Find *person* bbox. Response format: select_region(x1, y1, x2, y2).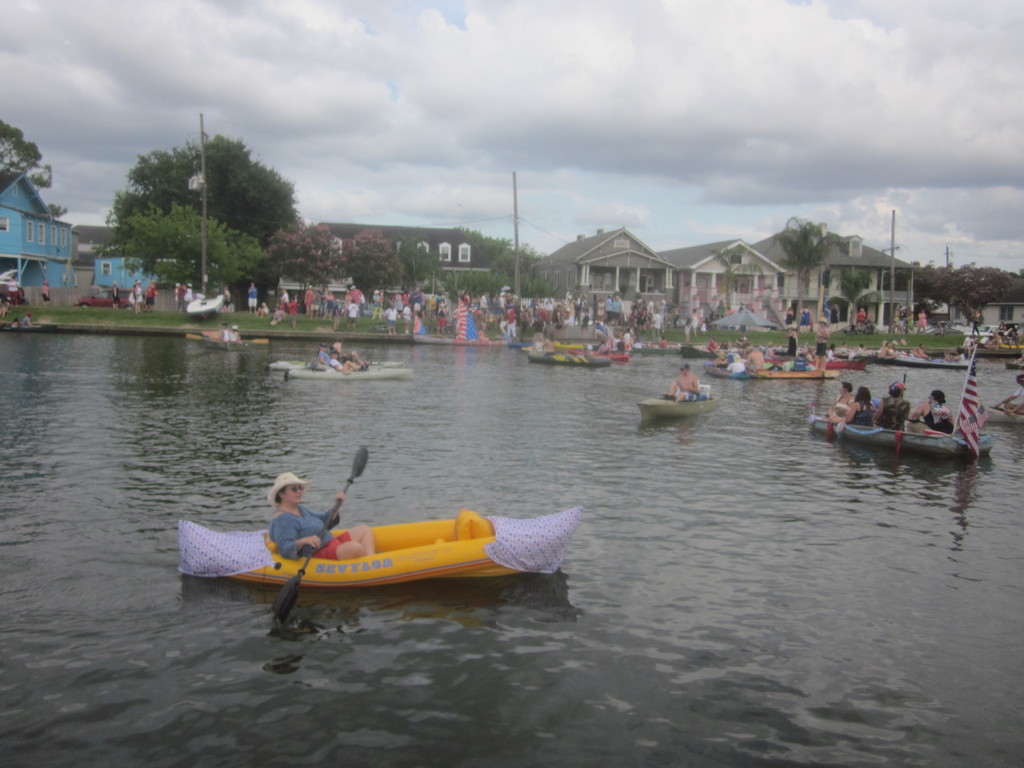
select_region(129, 279, 144, 314).
